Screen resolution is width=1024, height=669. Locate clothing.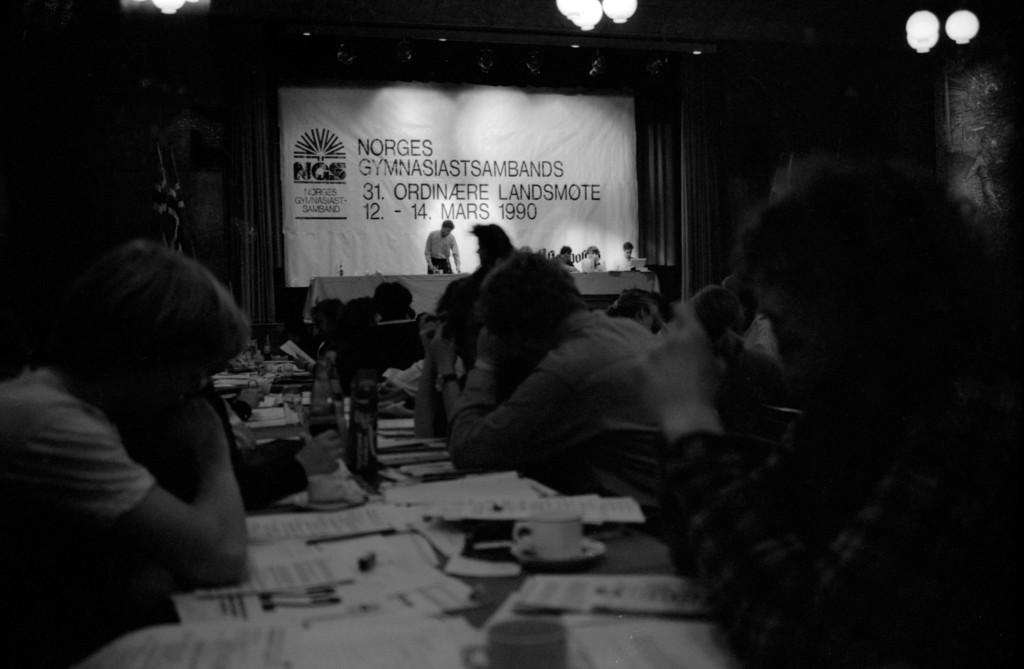
box(653, 343, 1021, 668).
